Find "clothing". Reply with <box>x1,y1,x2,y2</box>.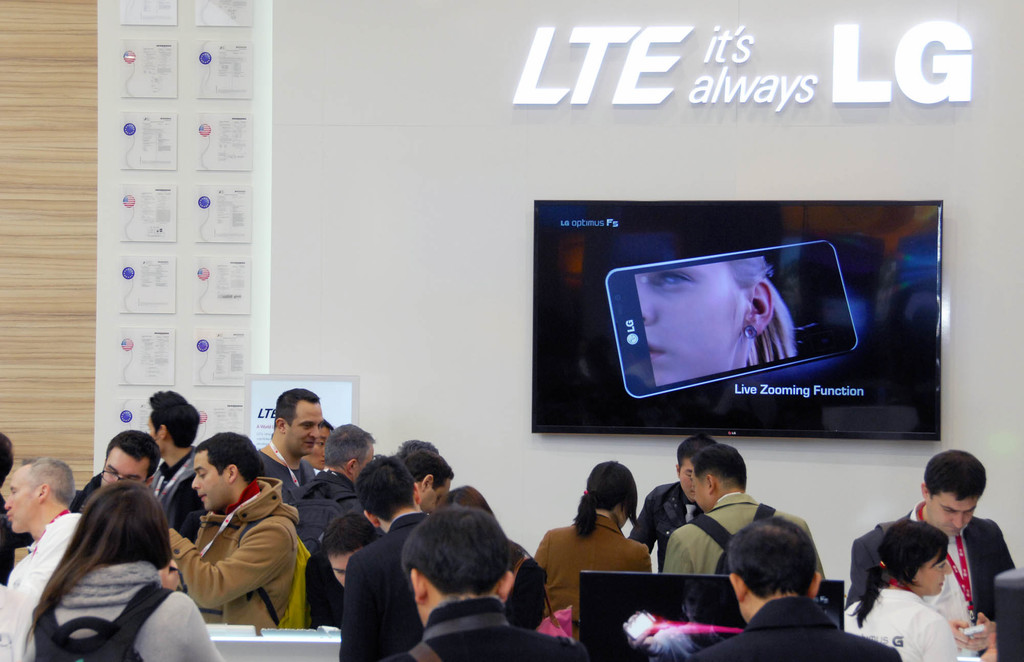
<box>689,590,900,659</box>.
